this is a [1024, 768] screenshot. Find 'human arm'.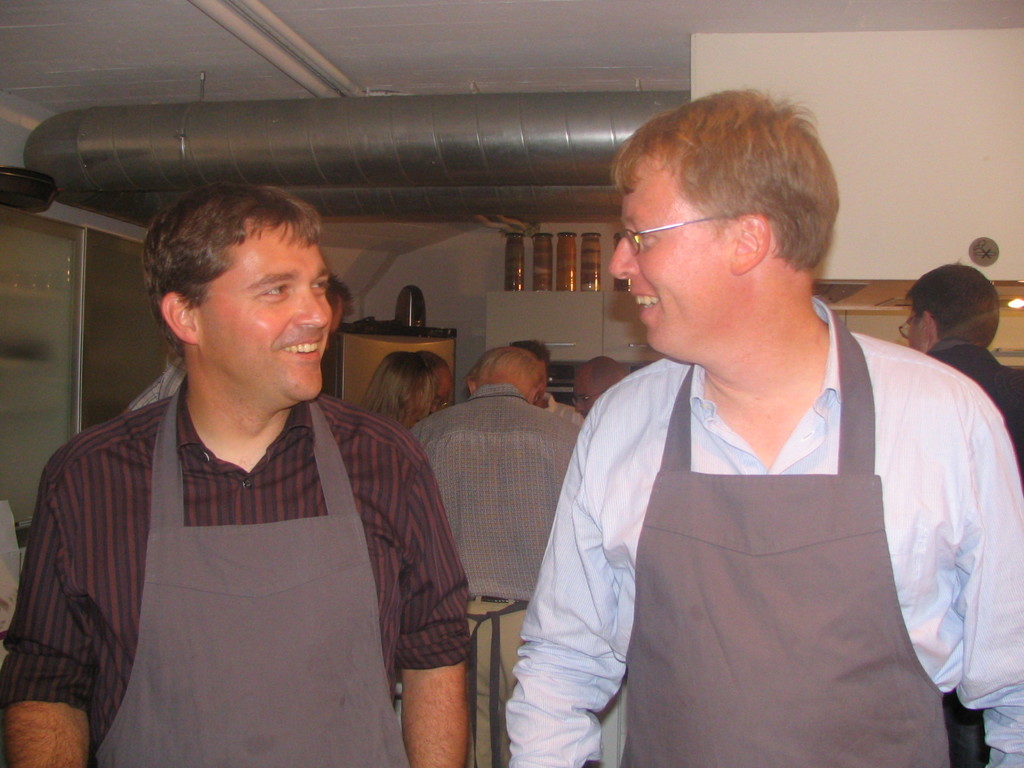
Bounding box: (0,431,93,767).
